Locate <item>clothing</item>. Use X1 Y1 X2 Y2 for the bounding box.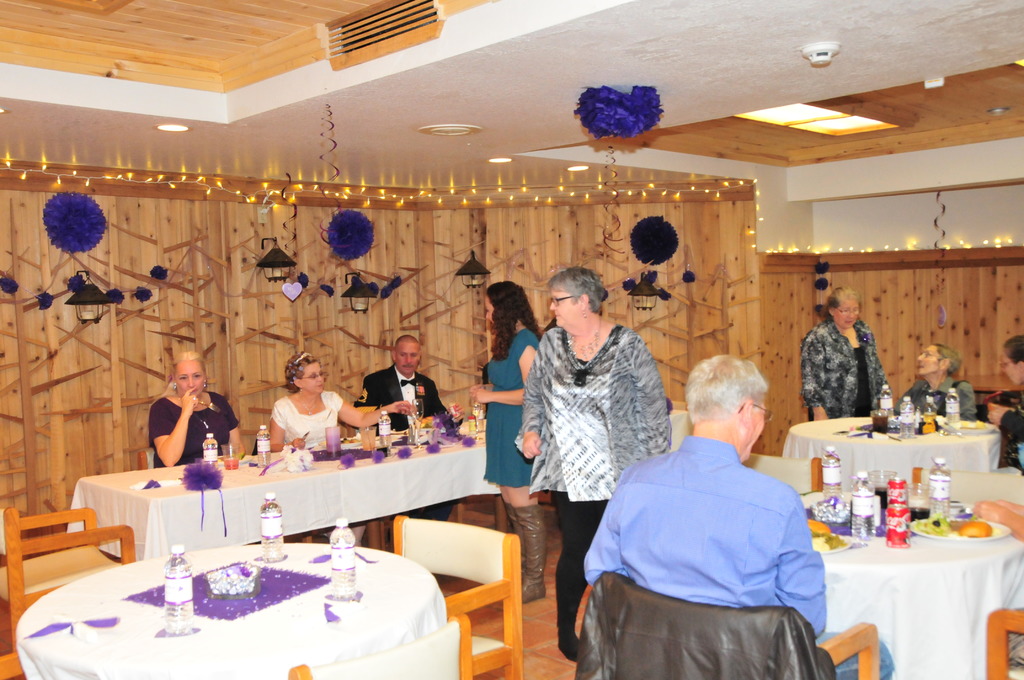
363 366 442 441.
